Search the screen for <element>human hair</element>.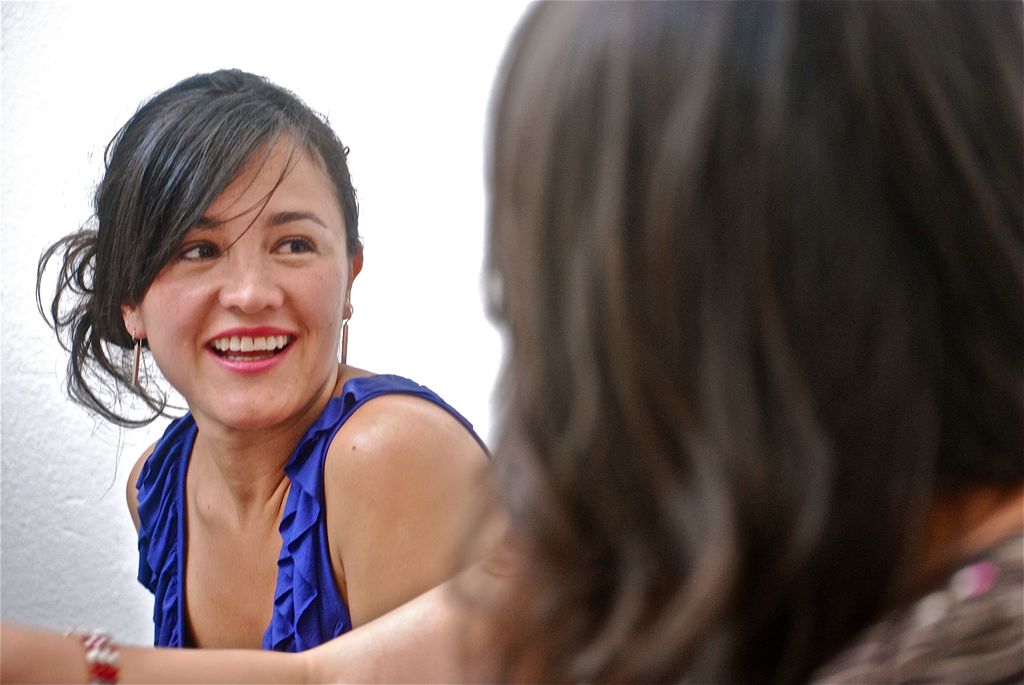
Found at bbox(58, 77, 375, 436).
